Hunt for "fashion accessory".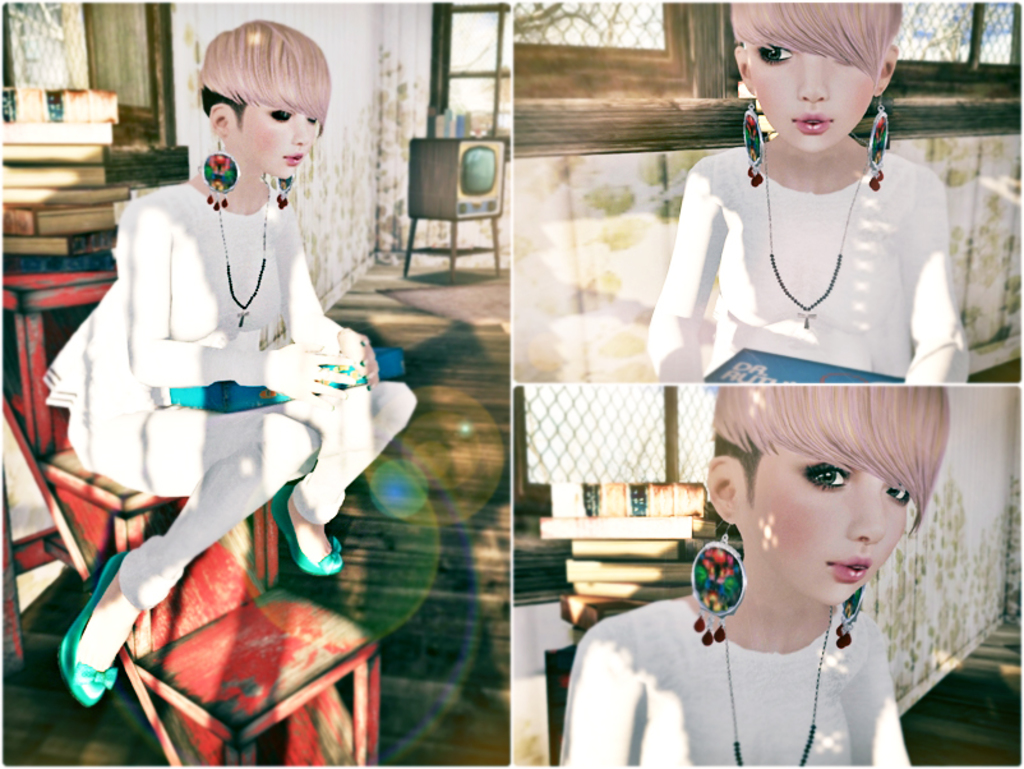
Hunted down at 725, 602, 840, 768.
